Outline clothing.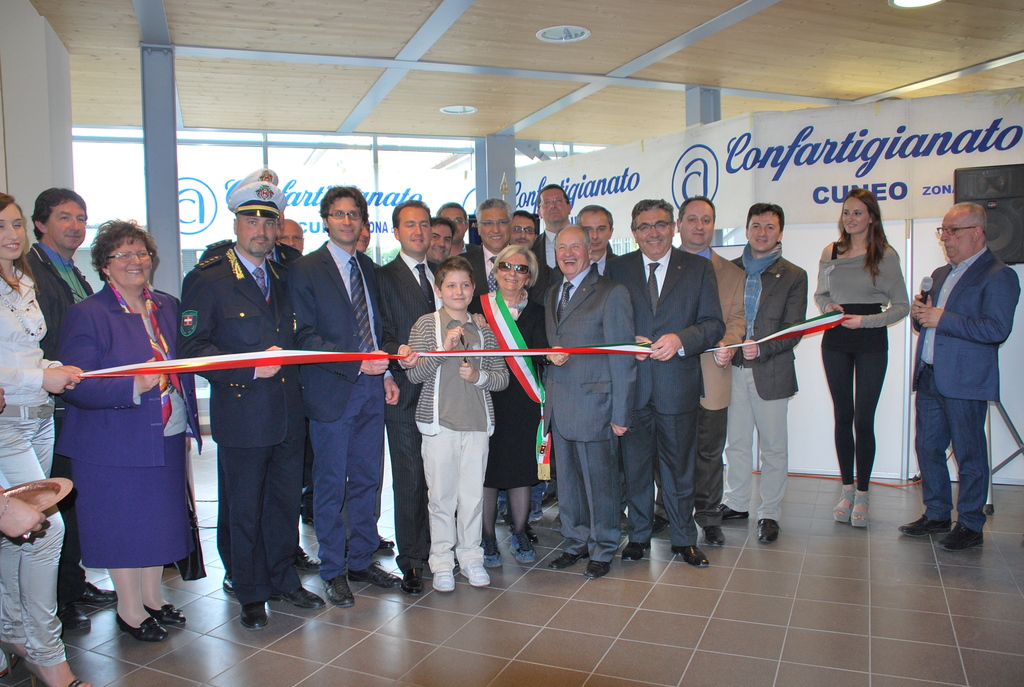
Outline: <box>908,244,1023,525</box>.
